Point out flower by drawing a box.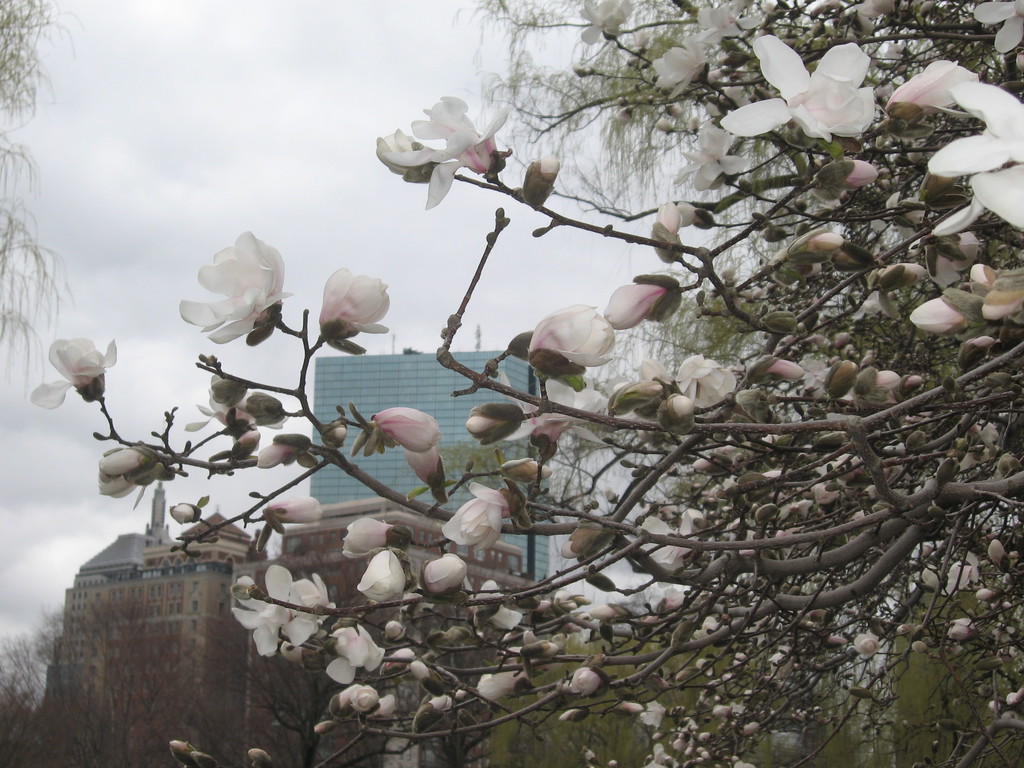
<box>443,477,526,561</box>.
